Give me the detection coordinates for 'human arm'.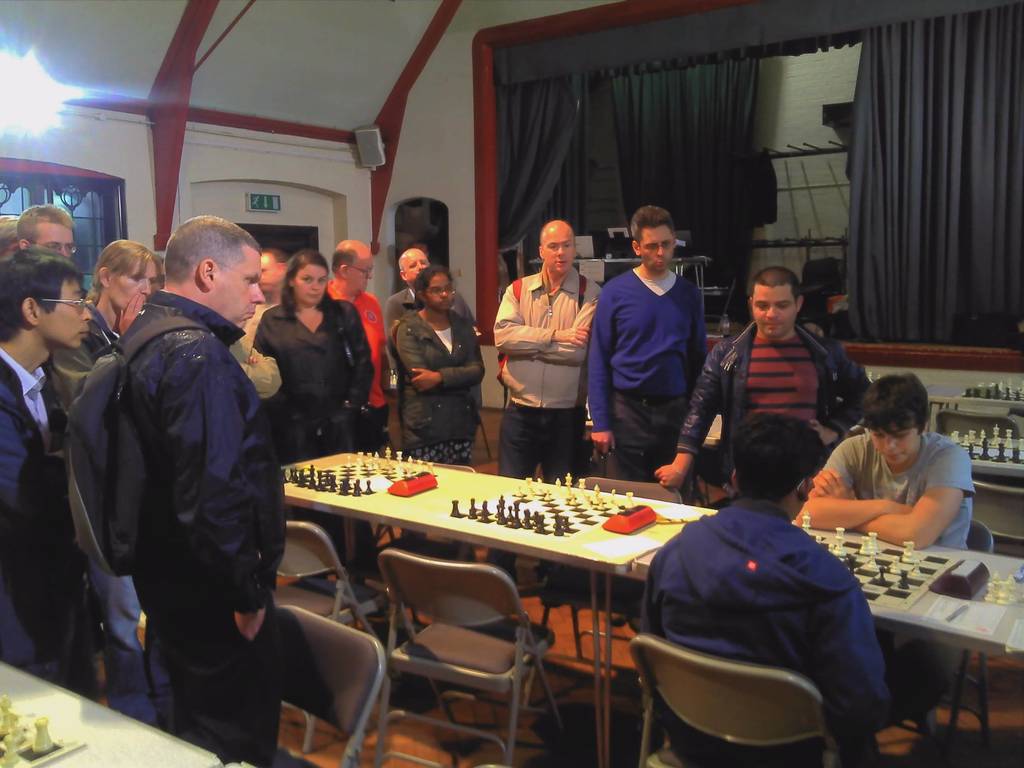
{"left": 513, "top": 289, "right": 615, "bottom": 379}.
